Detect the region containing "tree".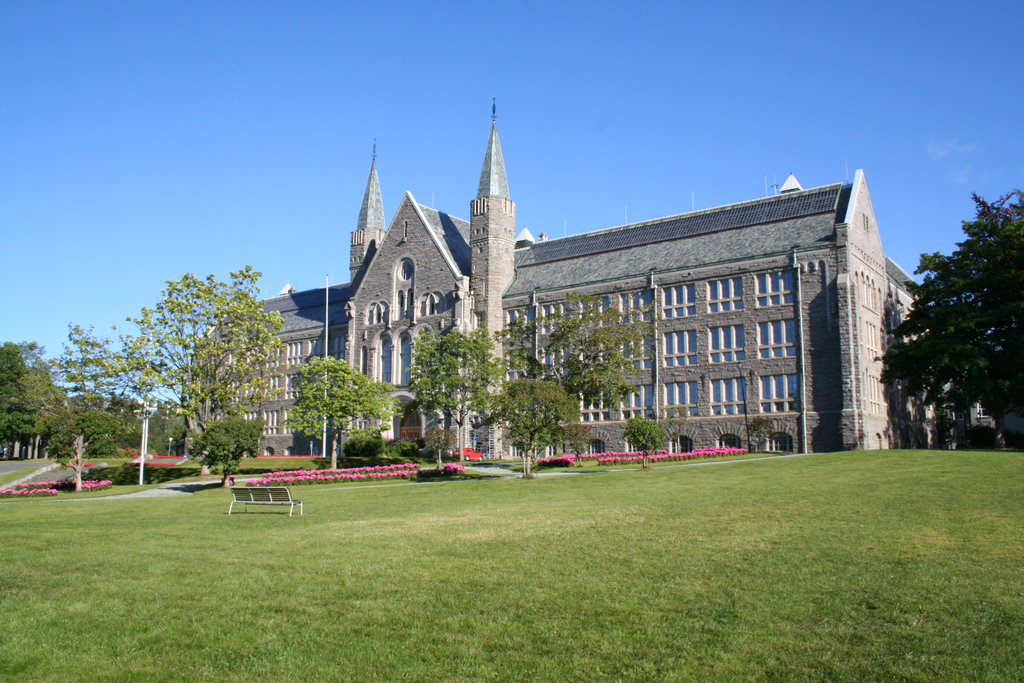
left=879, top=193, right=1023, bottom=429.
